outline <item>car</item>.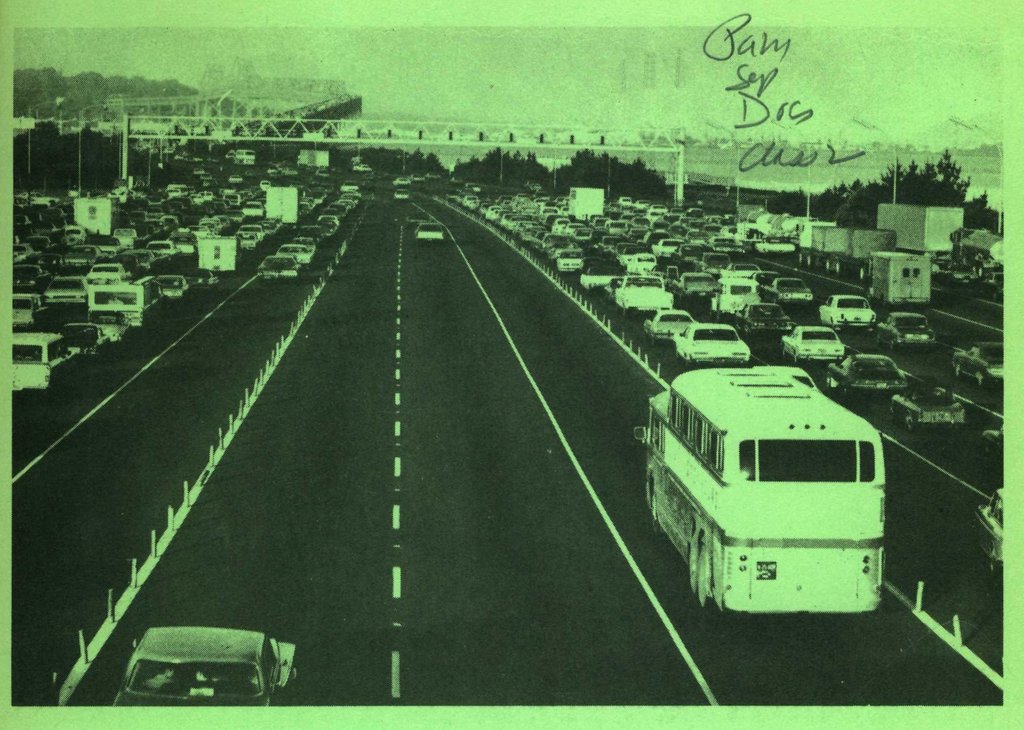
Outline: bbox=(952, 339, 1007, 388).
